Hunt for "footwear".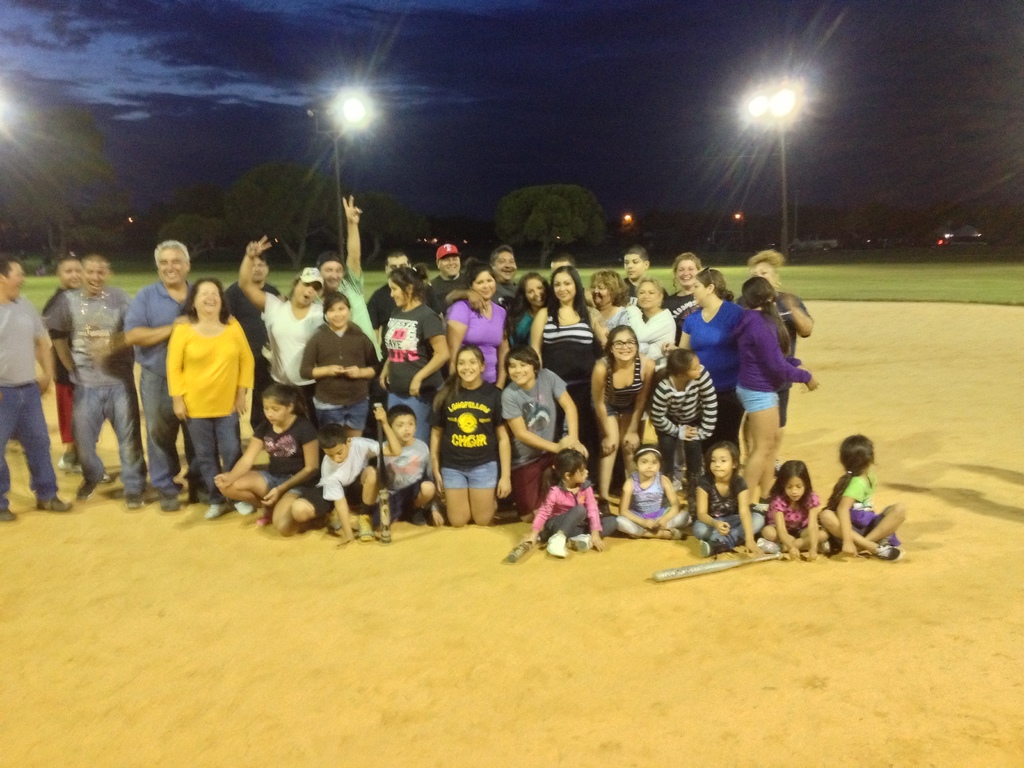
Hunted down at [358, 515, 374, 543].
